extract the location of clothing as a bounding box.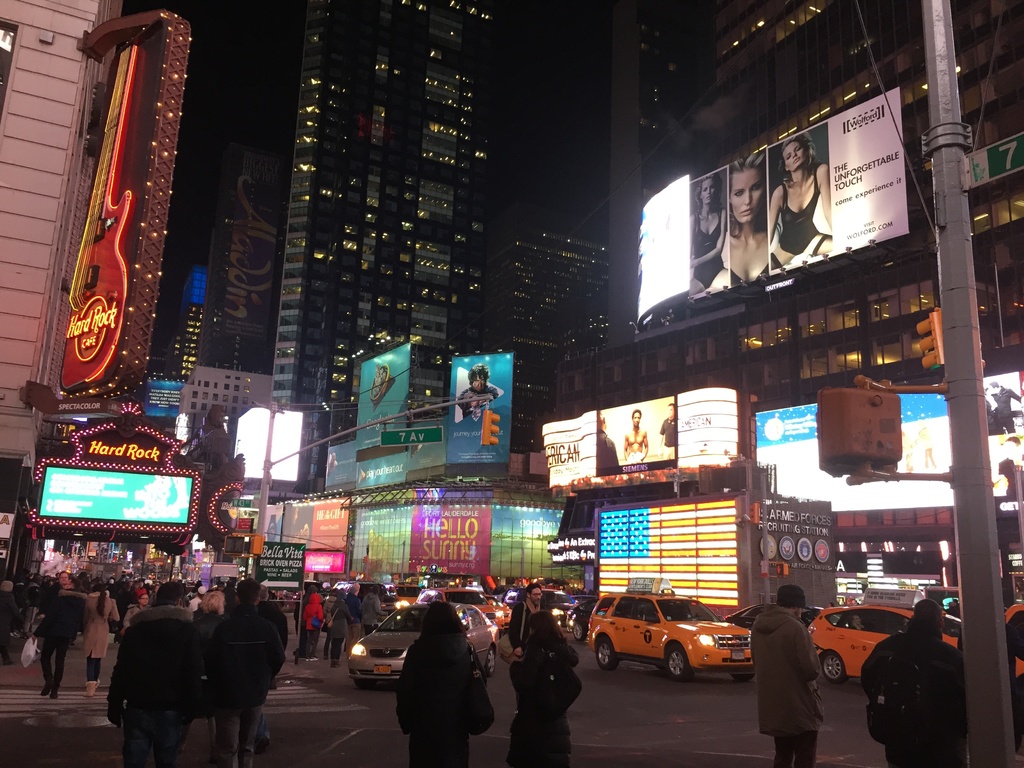
<bbox>82, 589, 120, 682</bbox>.
